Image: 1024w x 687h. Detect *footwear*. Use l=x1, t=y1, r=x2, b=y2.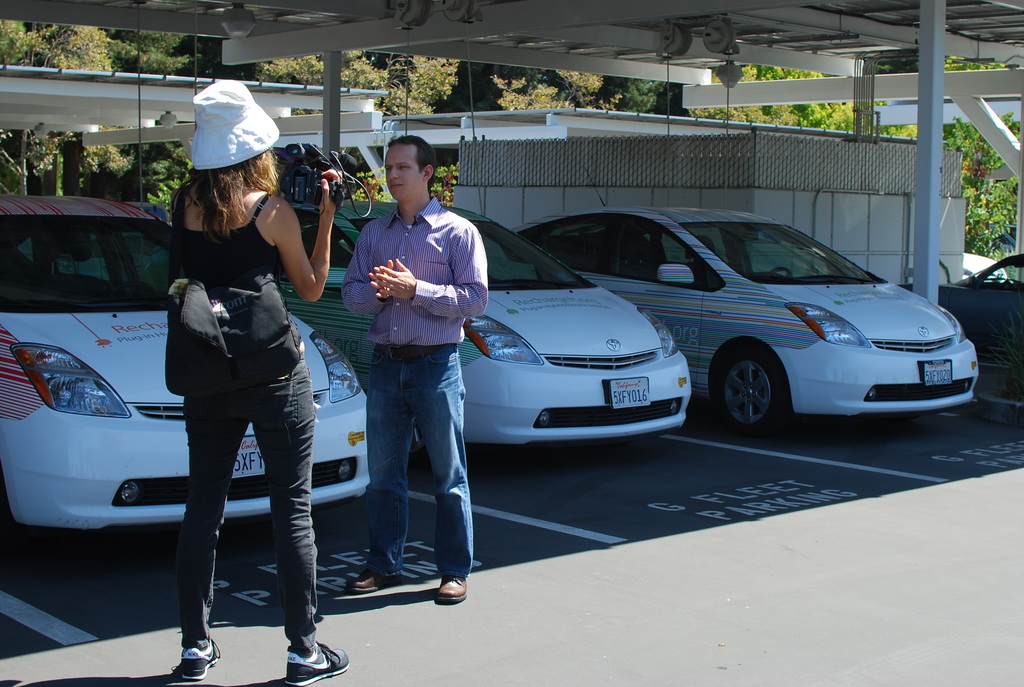
l=346, t=571, r=406, b=591.
